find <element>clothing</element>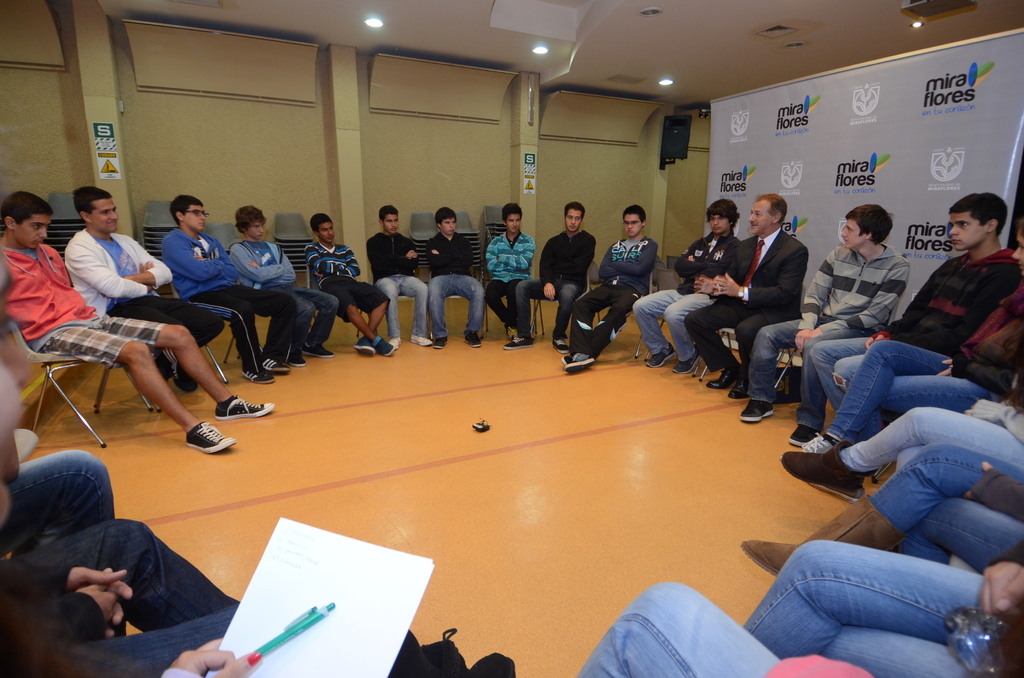
(left=161, top=221, right=296, bottom=380)
